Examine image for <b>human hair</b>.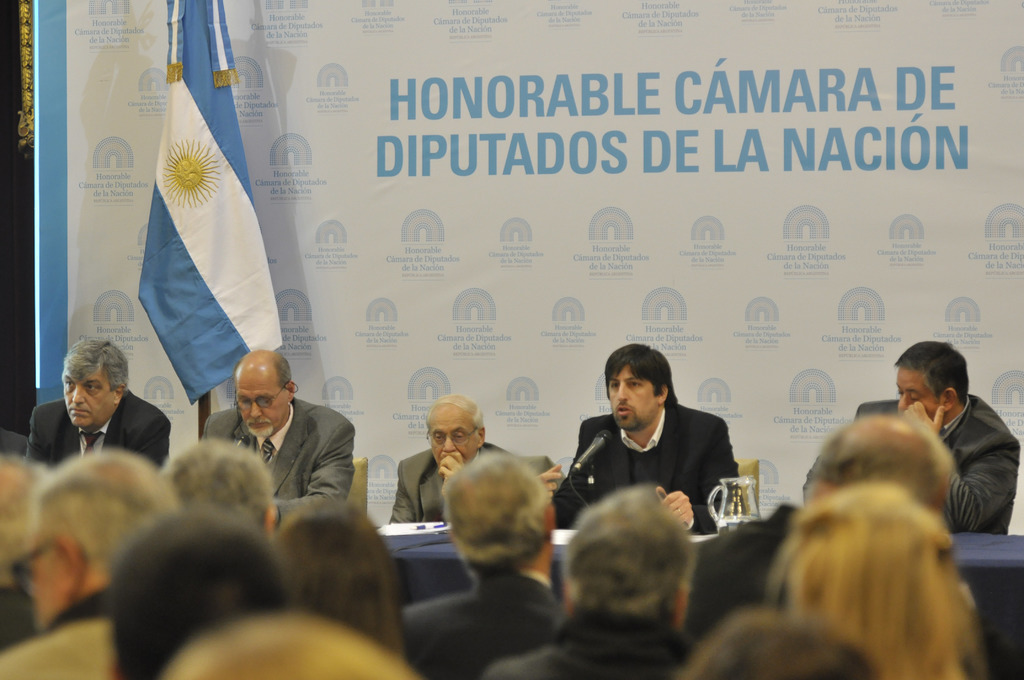
Examination result: bbox=[895, 341, 966, 406].
